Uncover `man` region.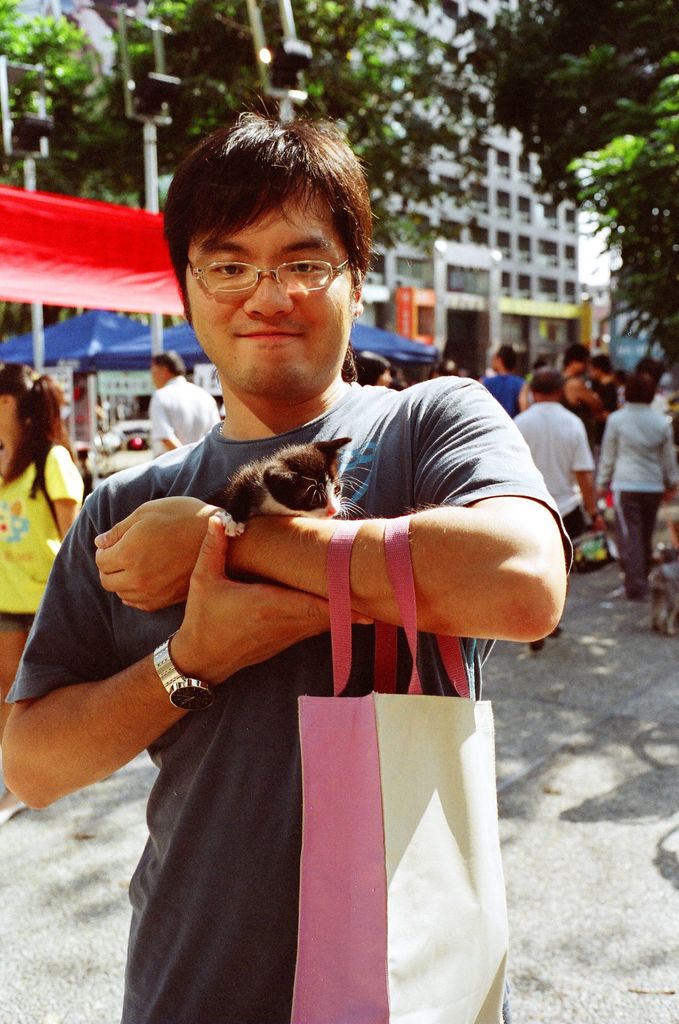
Uncovered: bbox=(556, 344, 600, 429).
